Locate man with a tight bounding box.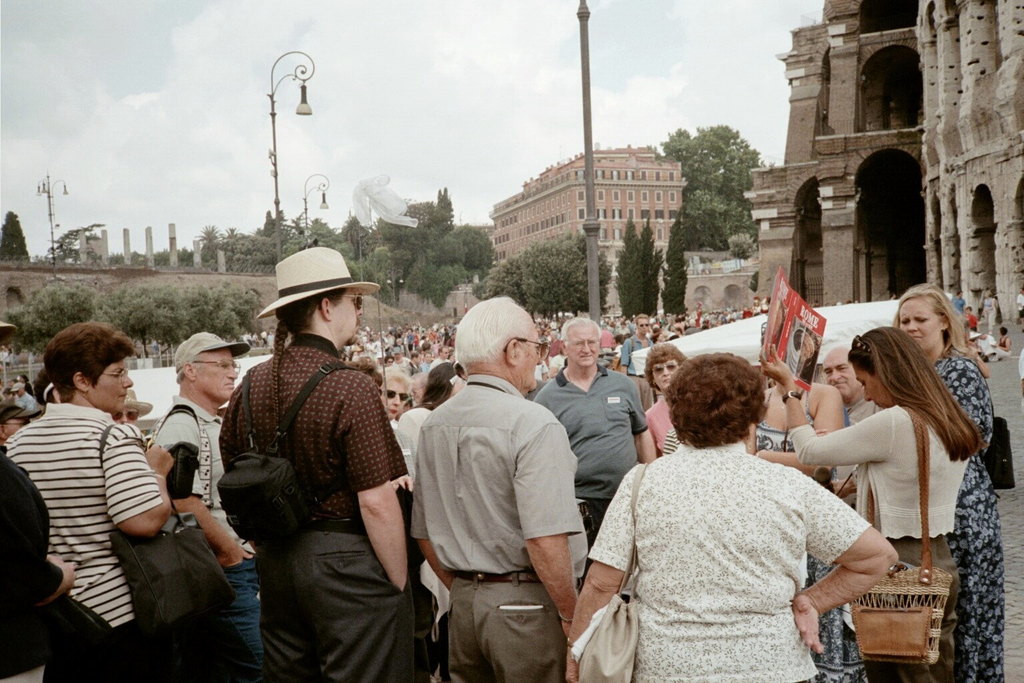
bbox(628, 316, 635, 332).
